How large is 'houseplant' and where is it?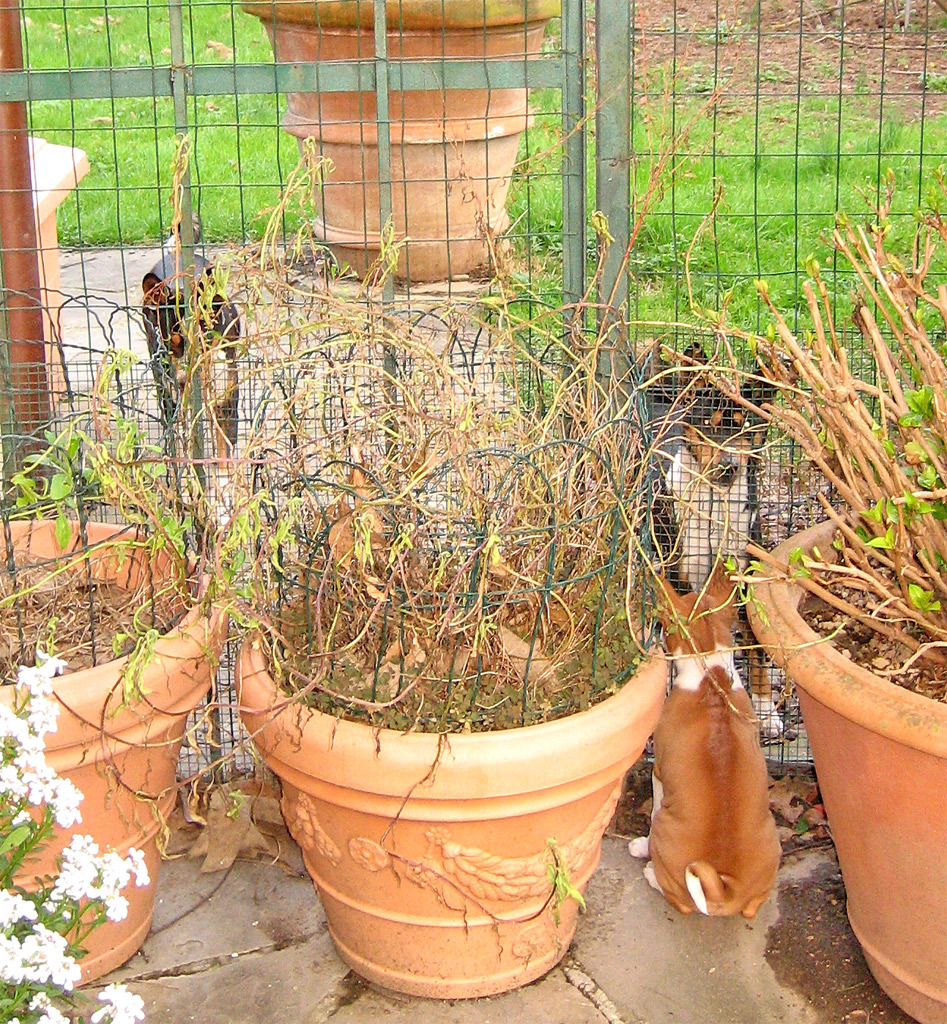
Bounding box: region(207, 131, 677, 1009).
